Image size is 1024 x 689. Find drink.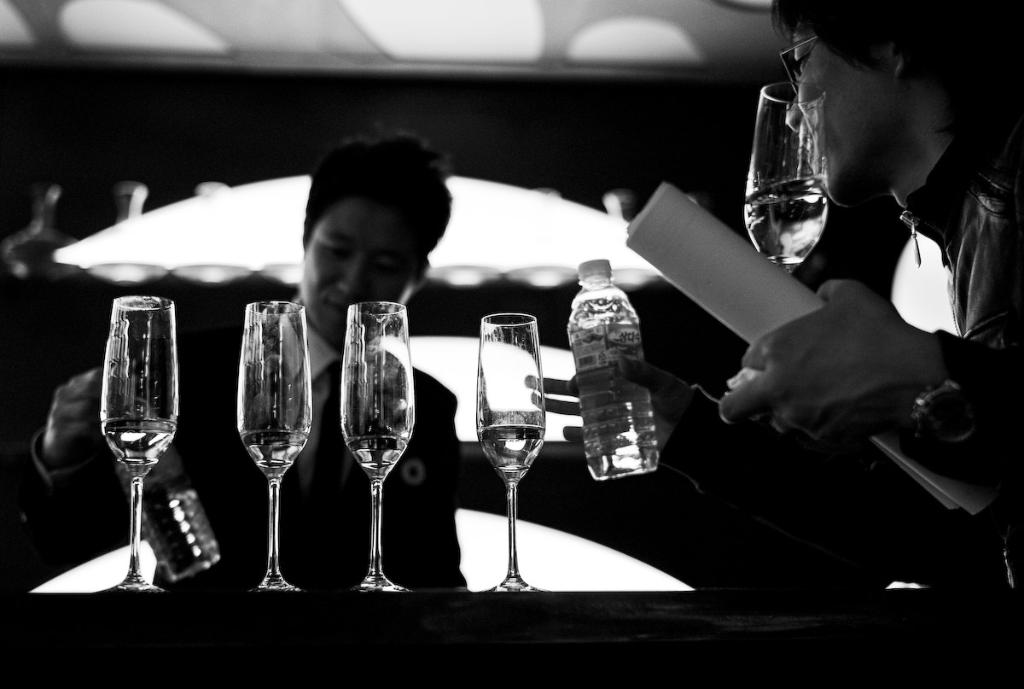
rect(348, 435, 406, 480).
